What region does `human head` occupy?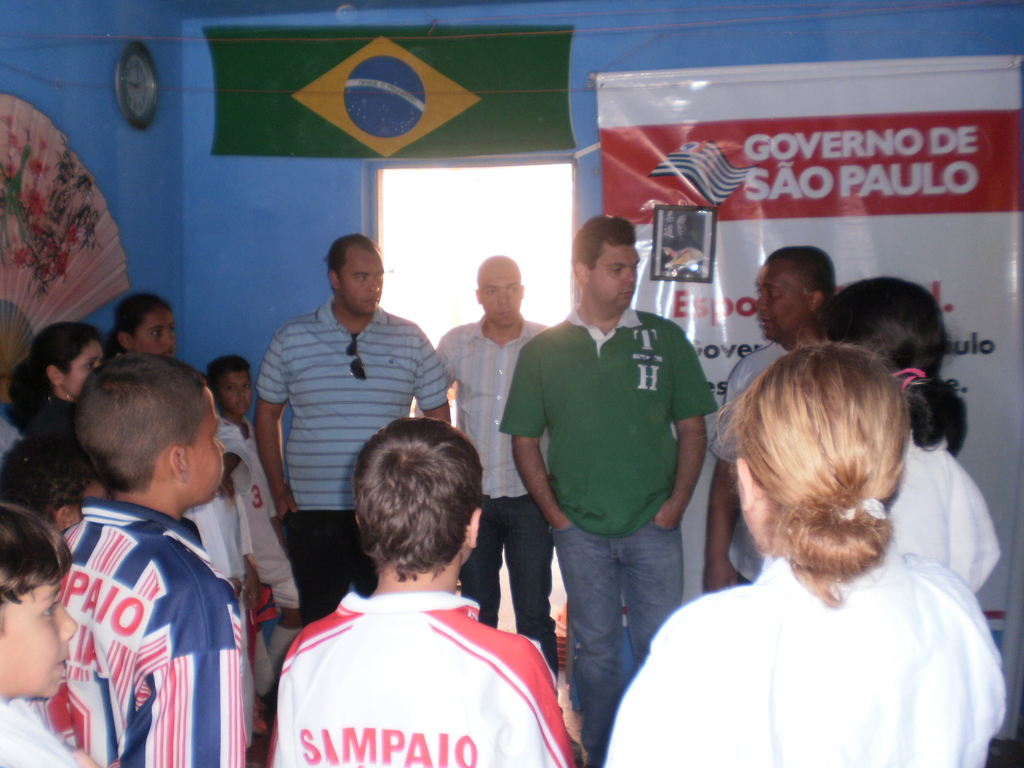
474:255:524:329.
